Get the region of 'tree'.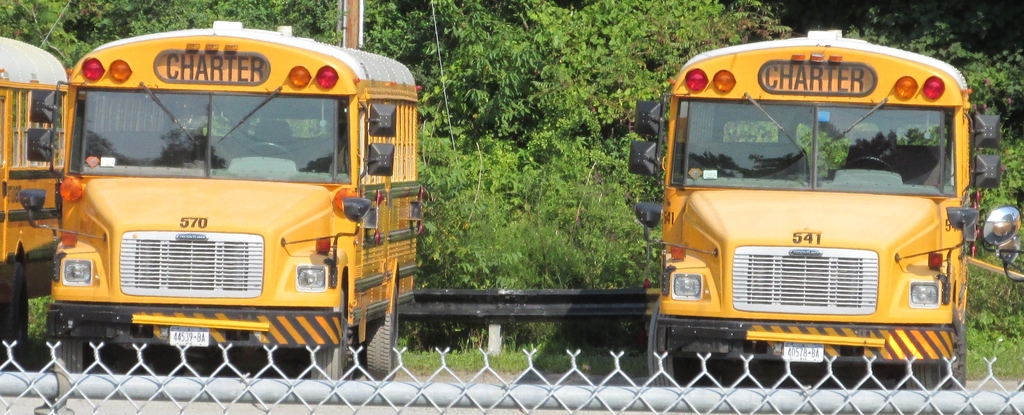
(x1=422, y1=0, x2=783, y2=290).
